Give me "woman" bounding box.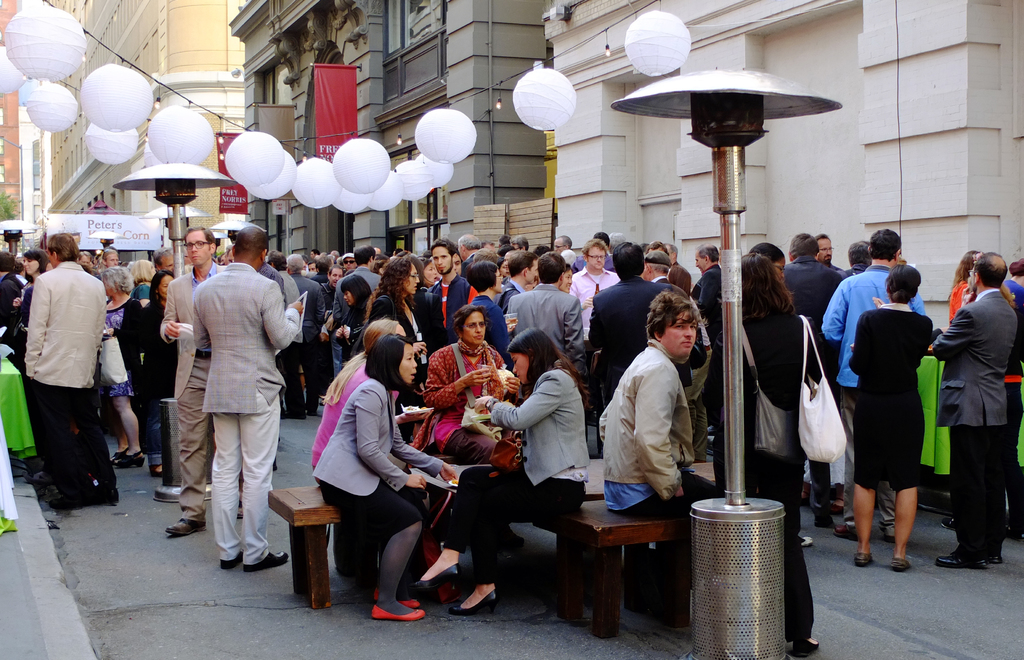
(left=689, top=257, right=824, bottom=659).
